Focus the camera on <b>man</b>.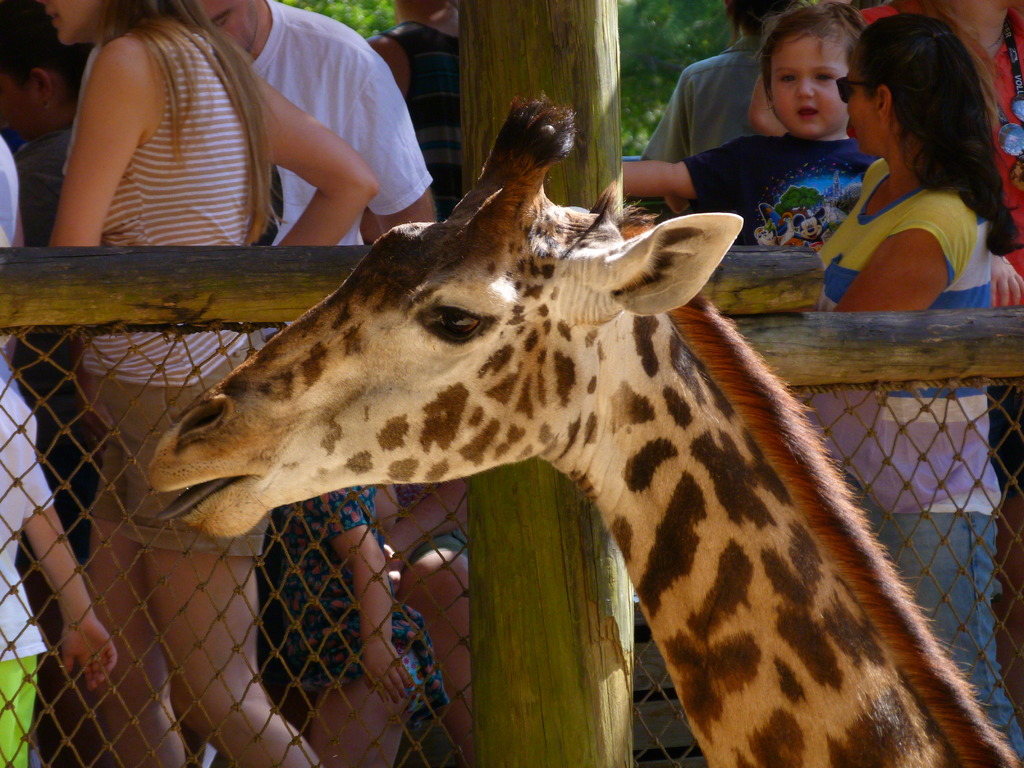
Focus region: l=194, t=0, r=437, b=247.
